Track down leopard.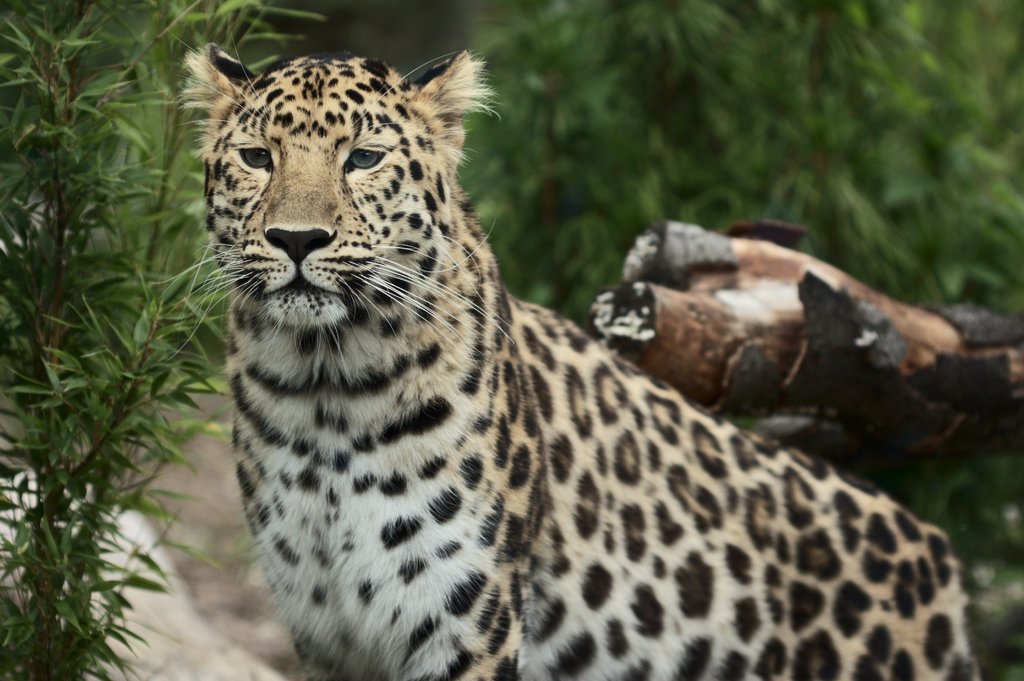
Tracked to box=[136, 10, 983, 680].
